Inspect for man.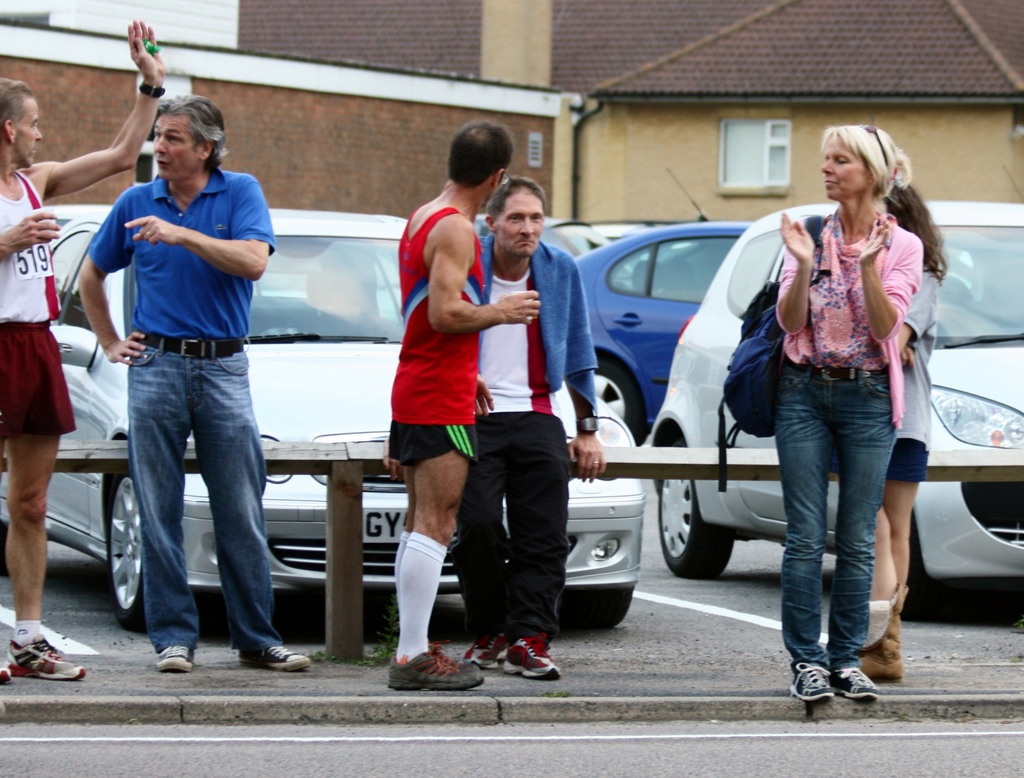
Inspection: l=386, t=114, r=541, b=699.
